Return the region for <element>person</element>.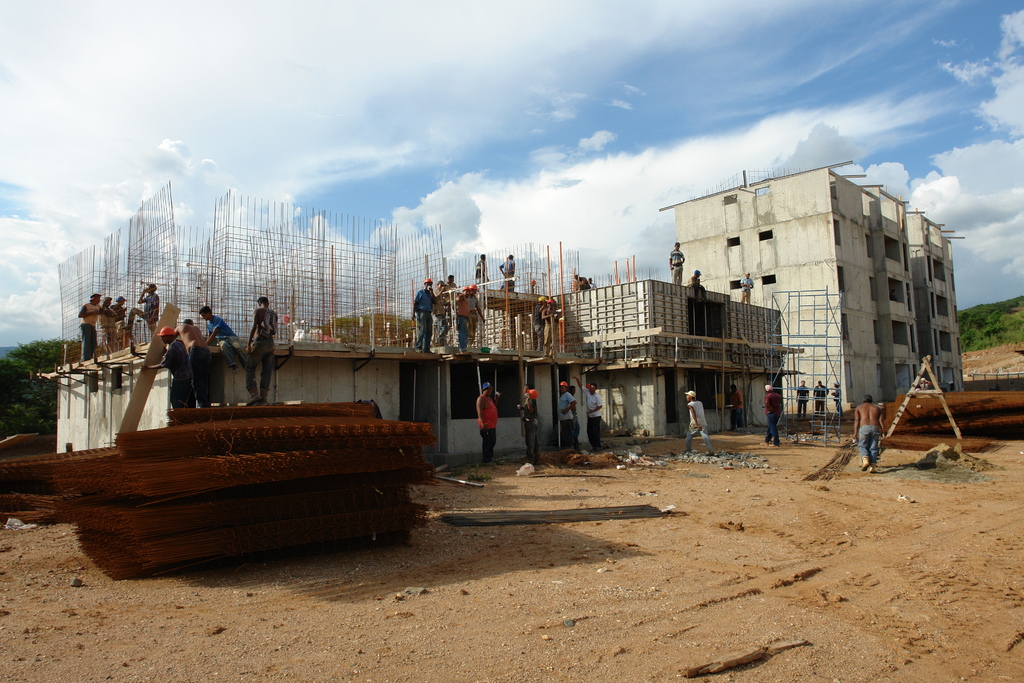
detection(849, 393, 883, 475).
